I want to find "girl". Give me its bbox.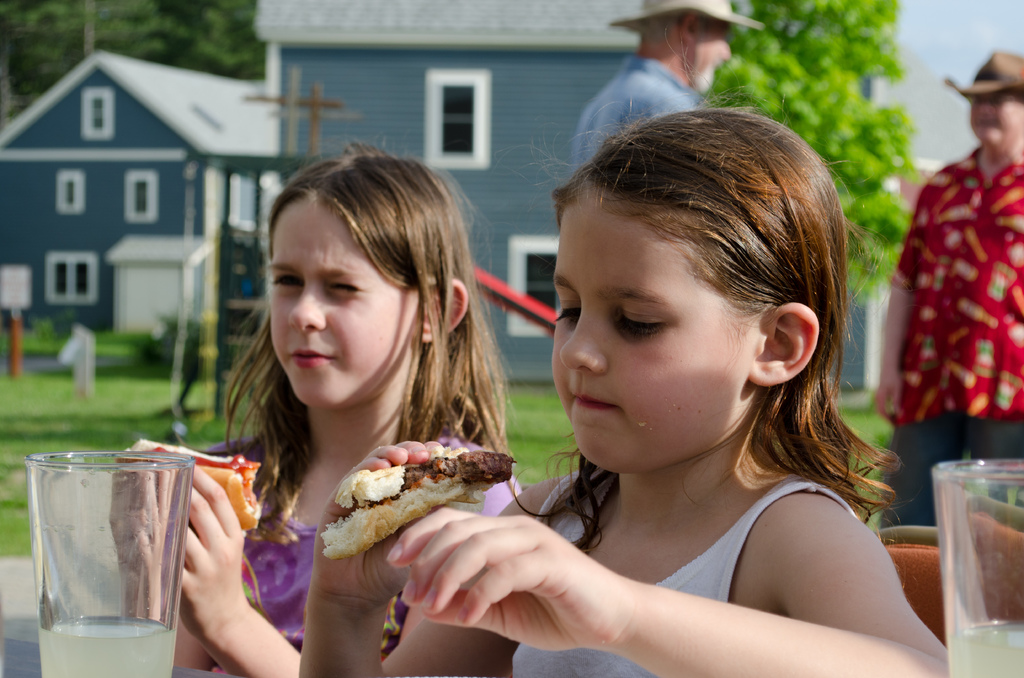
(x1=94, y1=142, x2=543, y2=677).
